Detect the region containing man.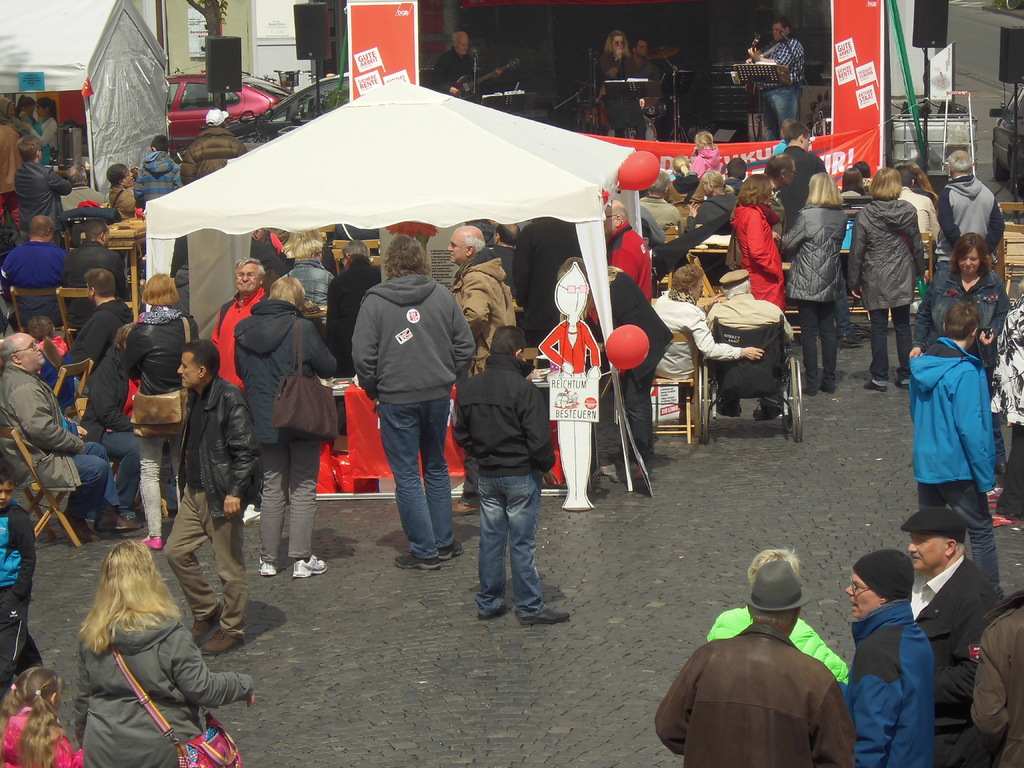
region(66, 268, 132, 399).
